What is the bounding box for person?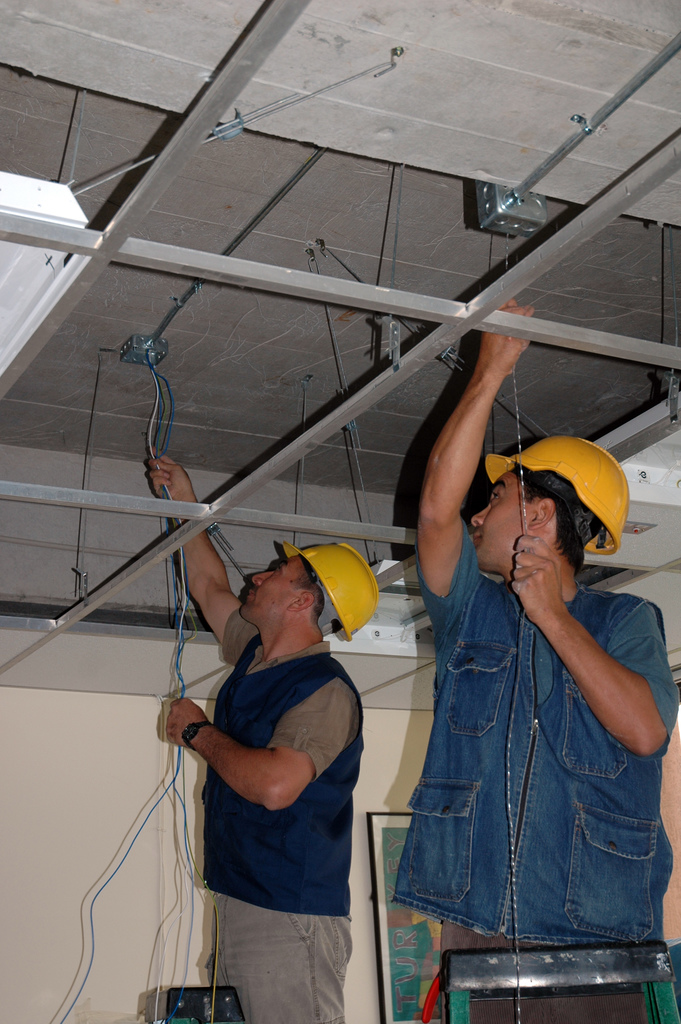
pyautogui.locateOnScreen(393, 299, 680, 1023).
